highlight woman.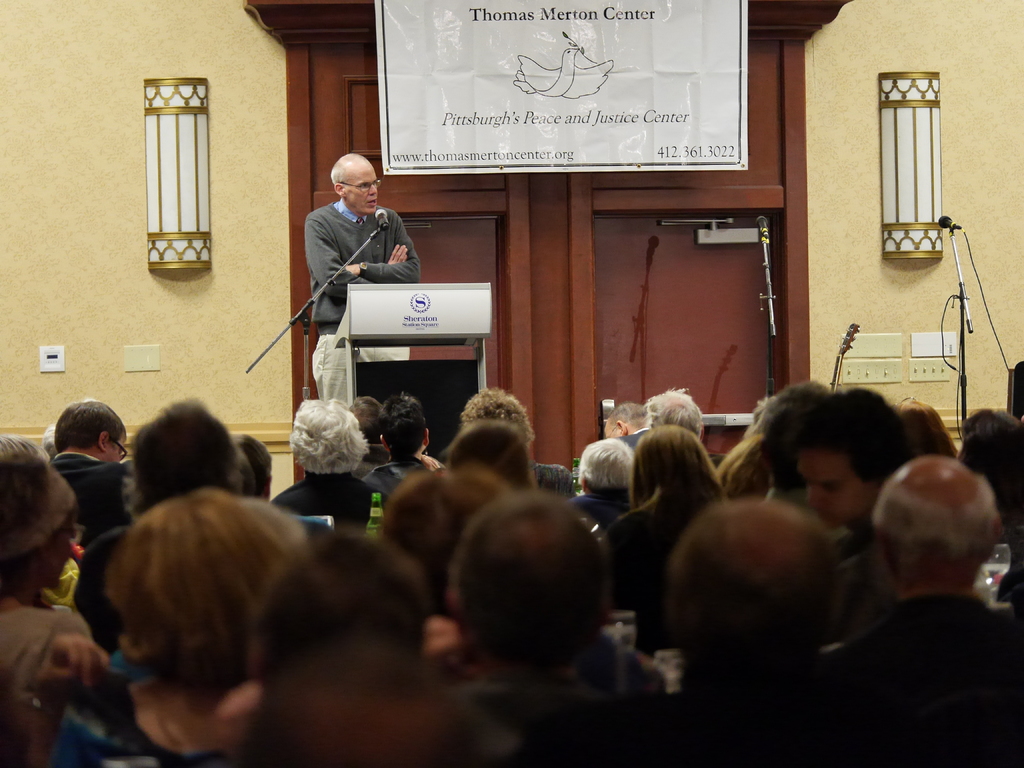
Highlighted region: x1=0, y1=503, x2=93, y2=767.
